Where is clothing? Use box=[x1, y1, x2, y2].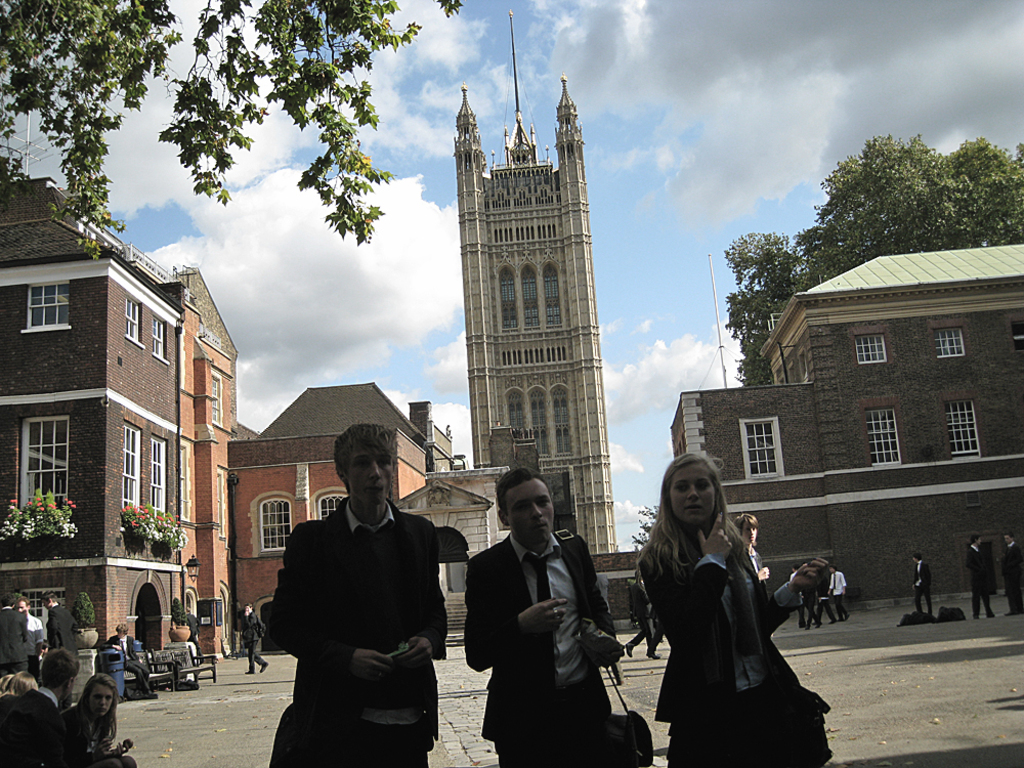
box=[963, 542, 999, 624].
